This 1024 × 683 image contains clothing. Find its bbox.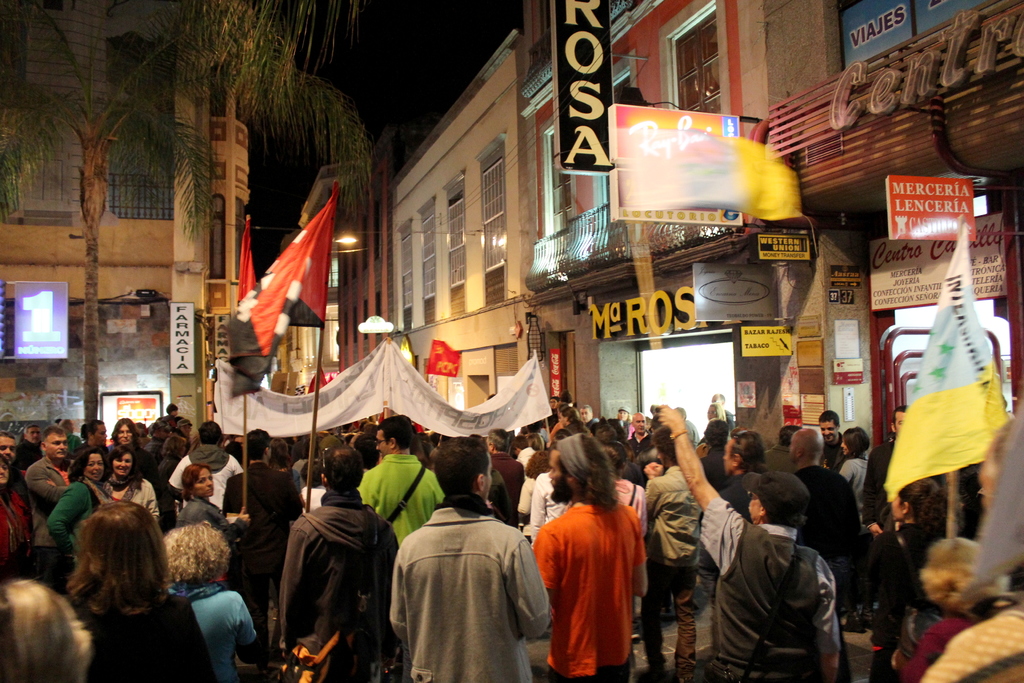
detection(167, 444, 240, 507).
